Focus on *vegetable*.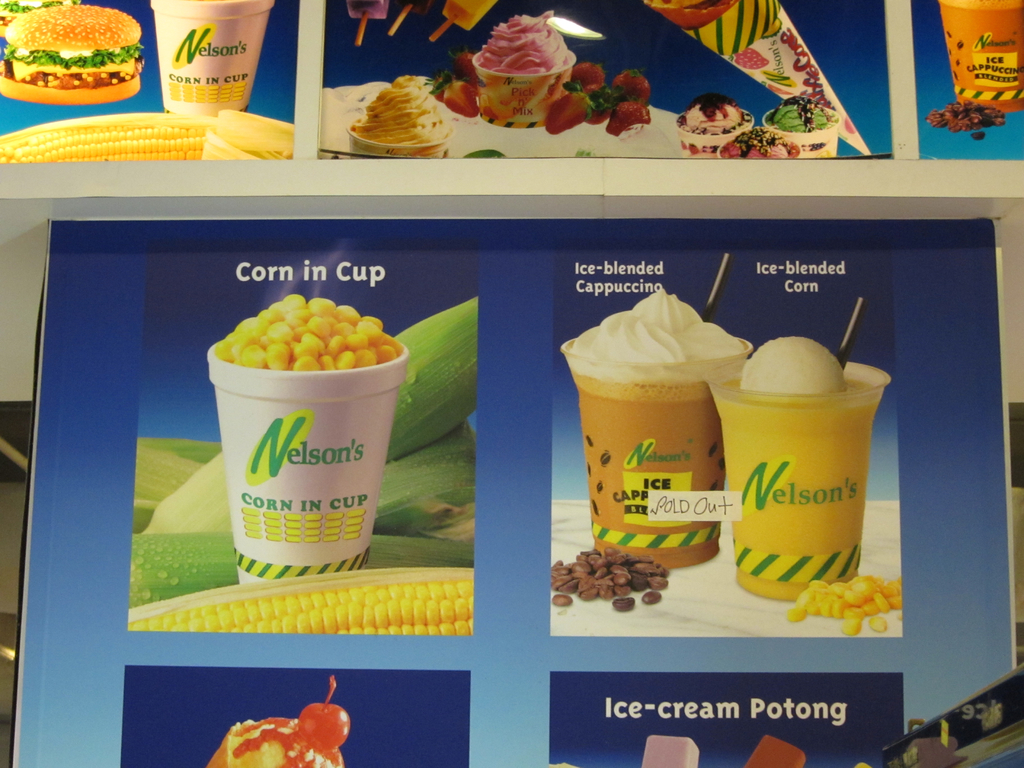
Focused at (0,115,289,161).
